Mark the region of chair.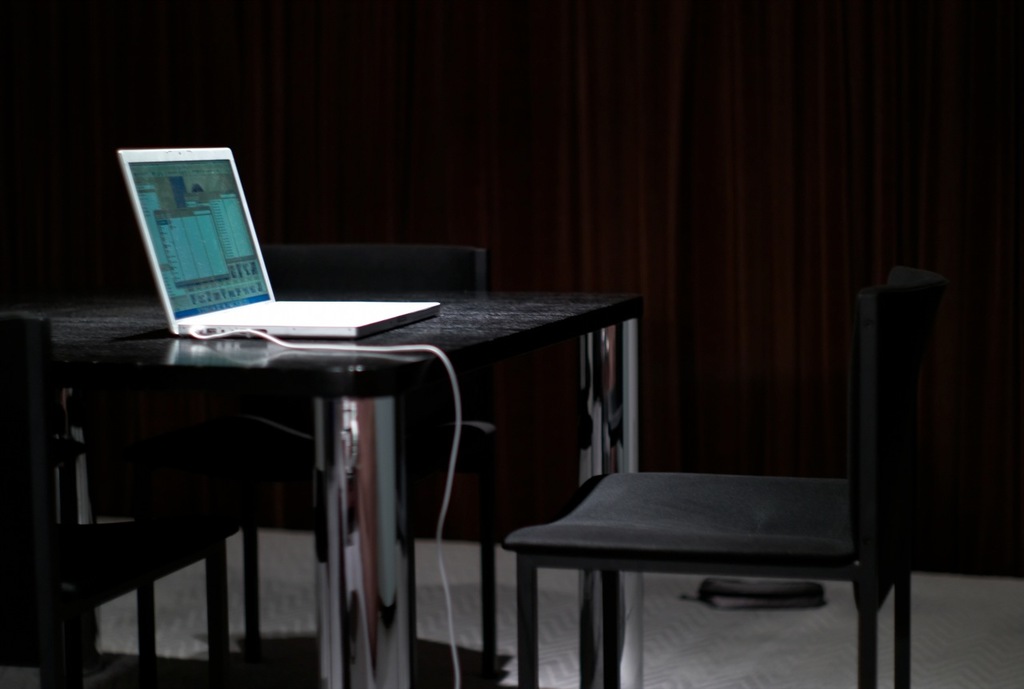
Region: {"left": 489, "top": 330, "right": 962, "bottom": 661}.
